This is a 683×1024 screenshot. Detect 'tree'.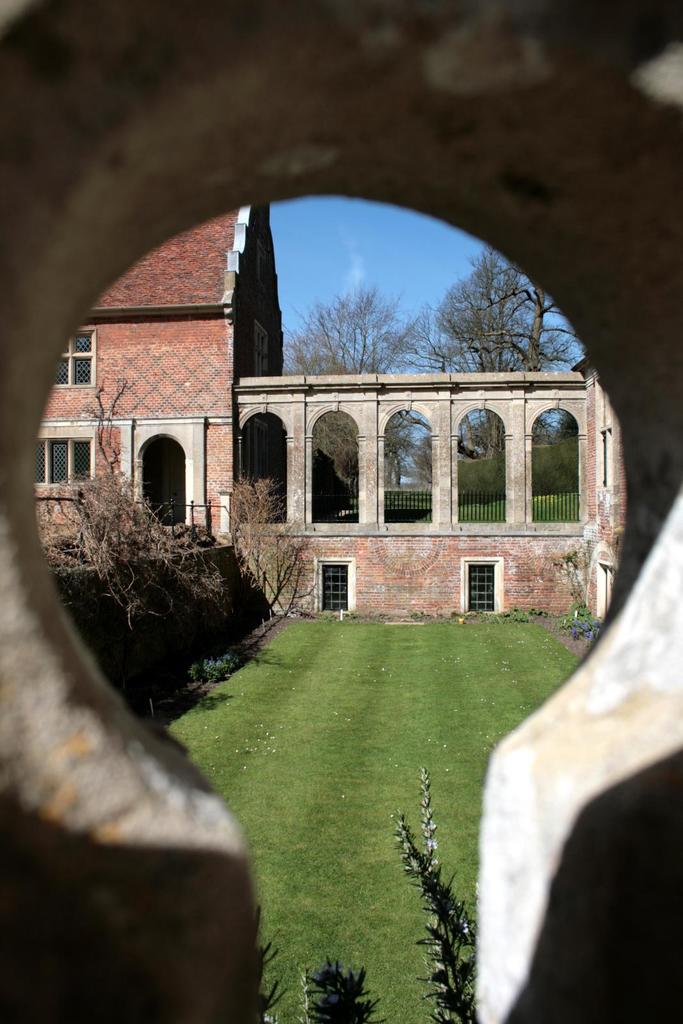
<bbox>257, 902, 377, 1023</bbox>.
